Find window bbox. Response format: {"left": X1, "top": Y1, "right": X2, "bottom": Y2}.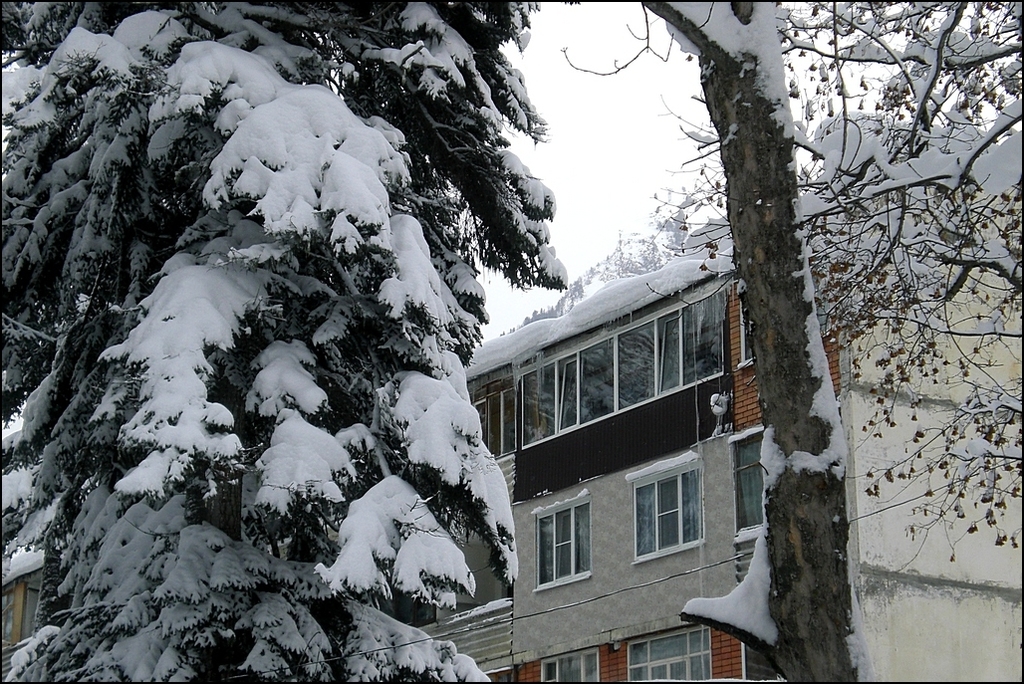
{"left": 515, "top": 286, "right": 731, "bottom": 448}.
